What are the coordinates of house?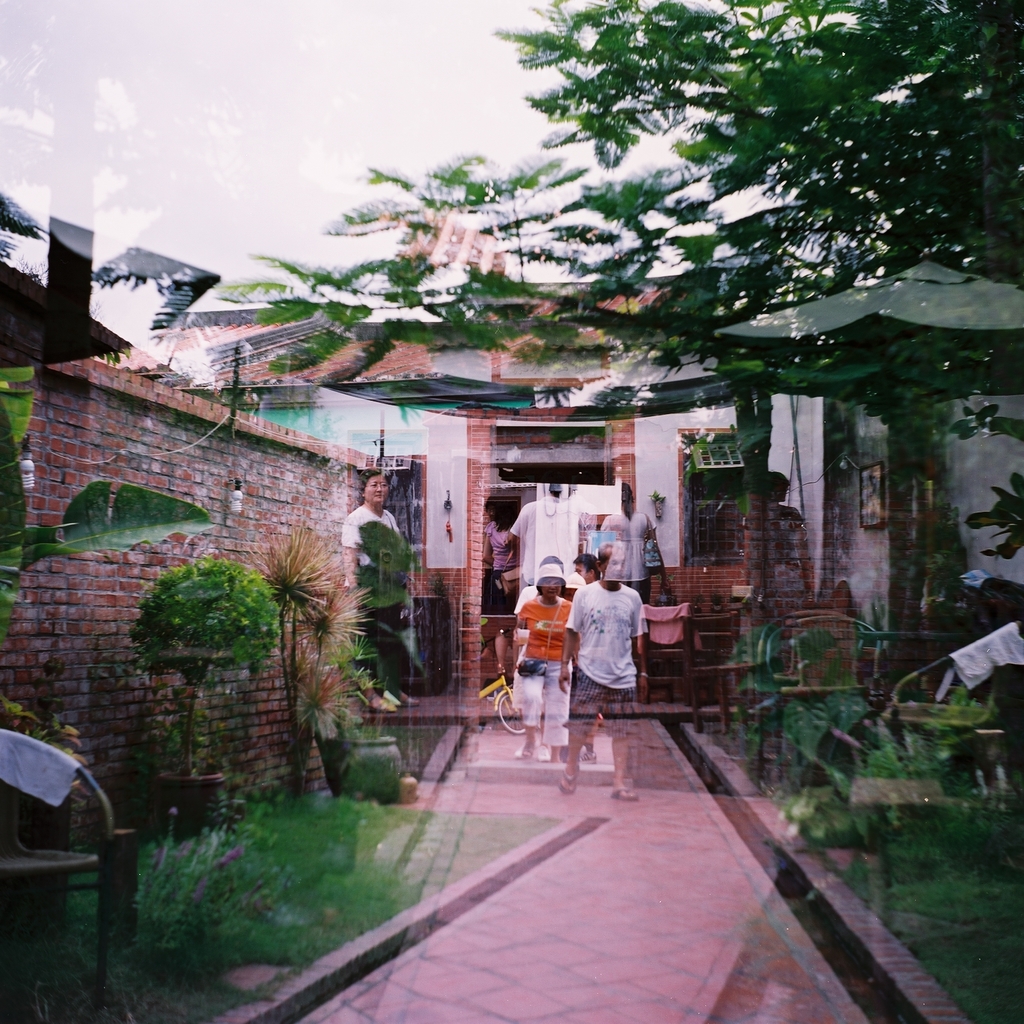
<box>0,260,371,843</box>.
